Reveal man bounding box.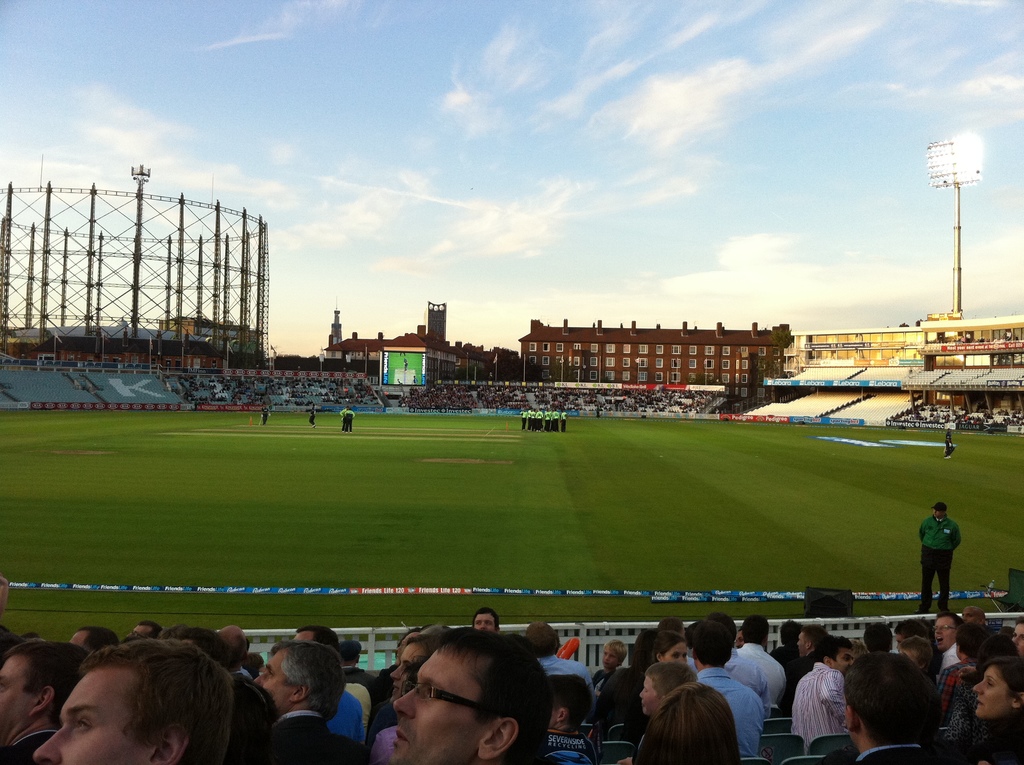
Revealed: detection(257, 403, 272, 428).
